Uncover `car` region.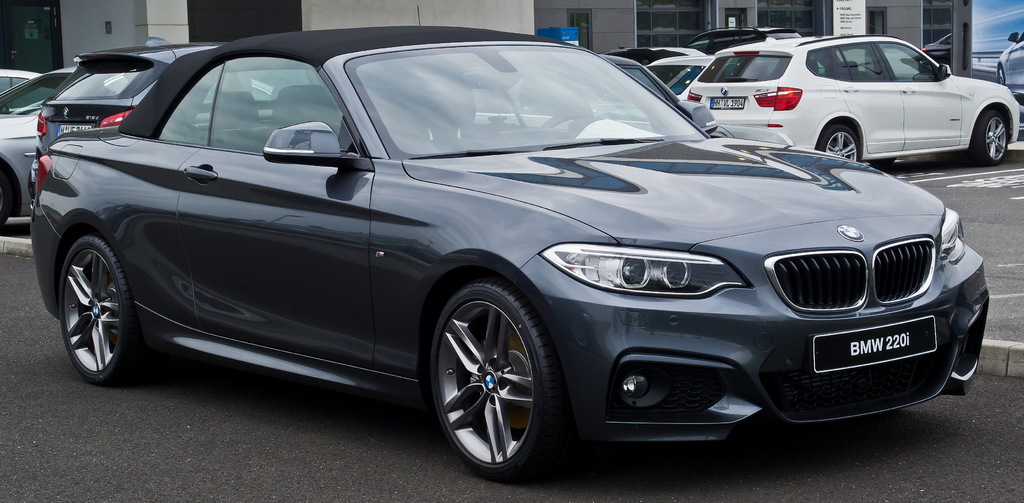
Uncovered: [996, 31, 1023, 97].
